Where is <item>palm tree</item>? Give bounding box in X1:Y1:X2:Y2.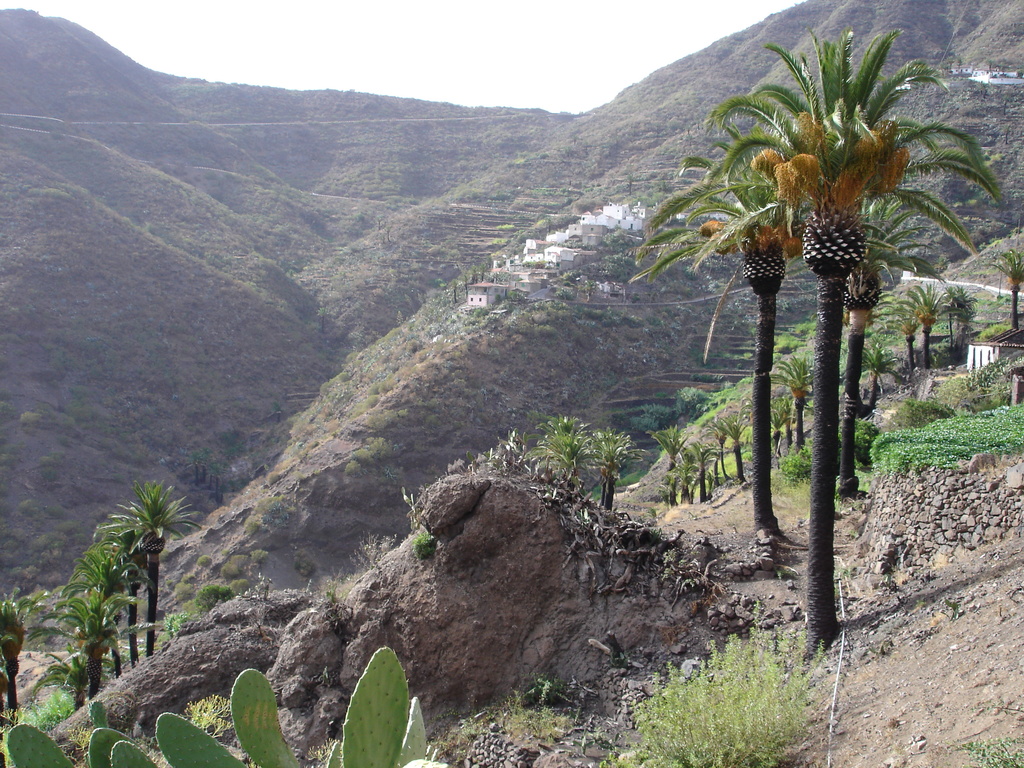
897:312:920:373.
